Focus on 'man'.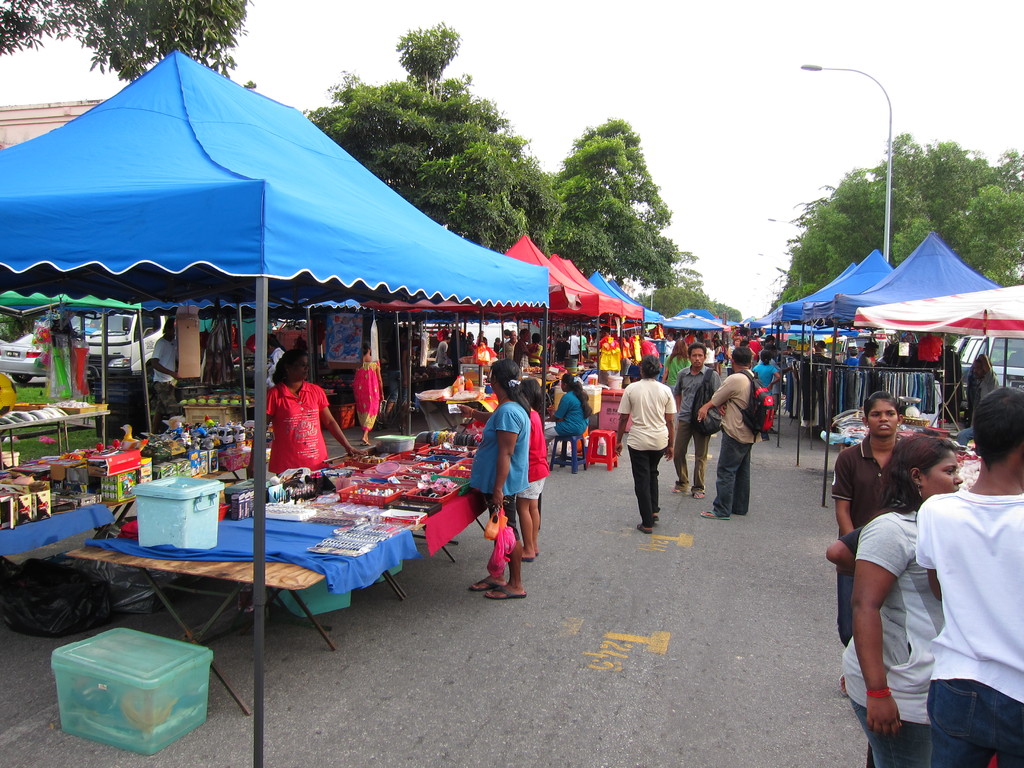
Focused at bbox(674, 337, 715, 496).
